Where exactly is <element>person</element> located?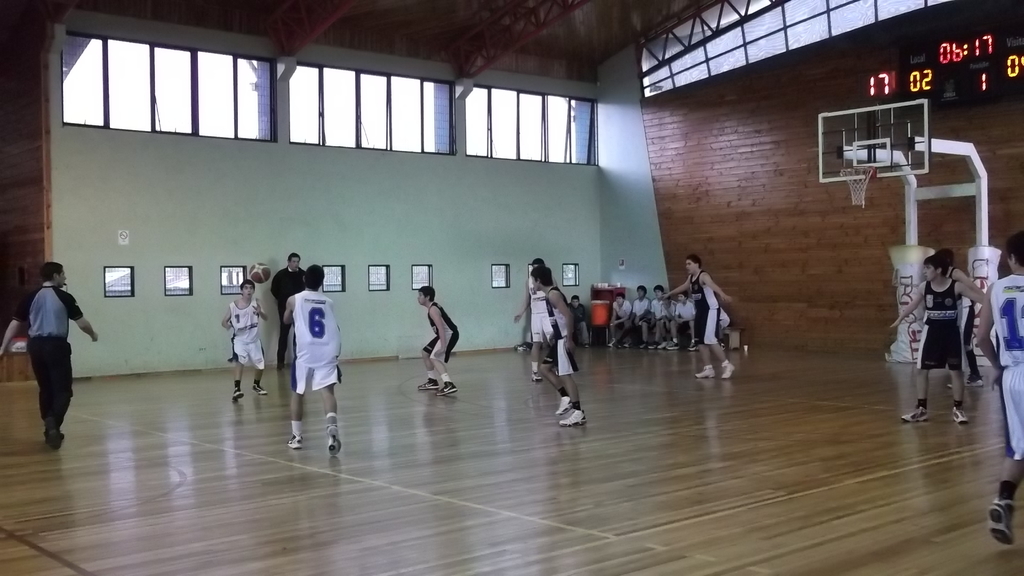
Its bounding box is [x1=509, y1=255, x2=573, y2=388].
